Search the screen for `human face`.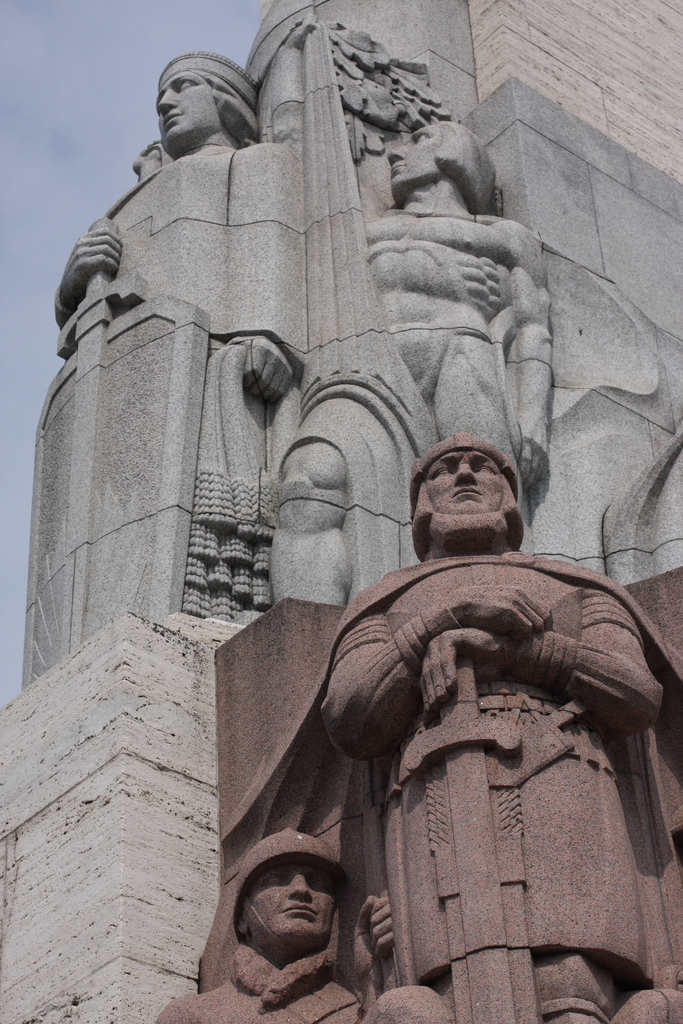
Found at [left=158, top=70, right=224, bottom=154].
